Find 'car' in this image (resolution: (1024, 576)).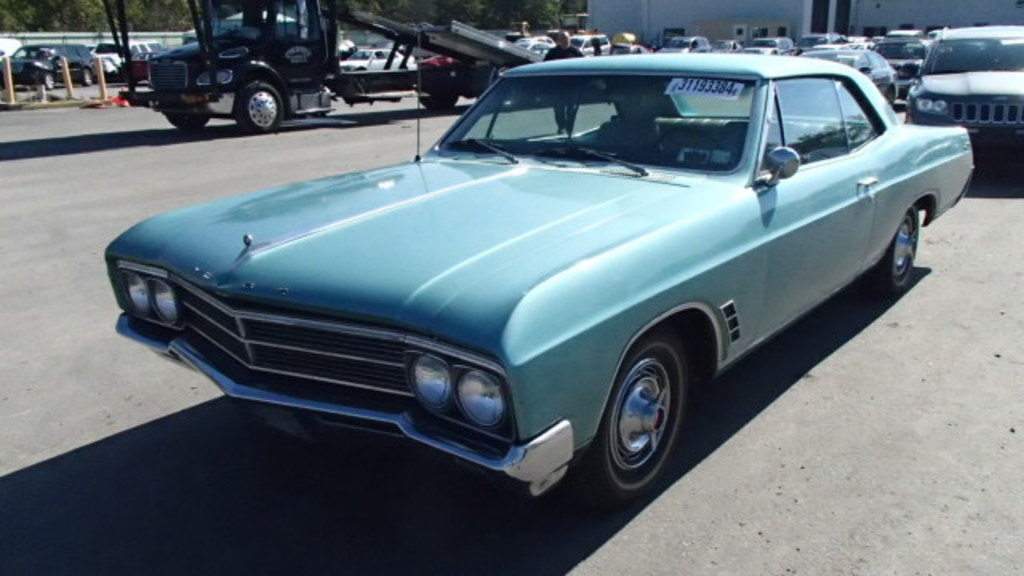
<box>658,37,709,56</box>.
